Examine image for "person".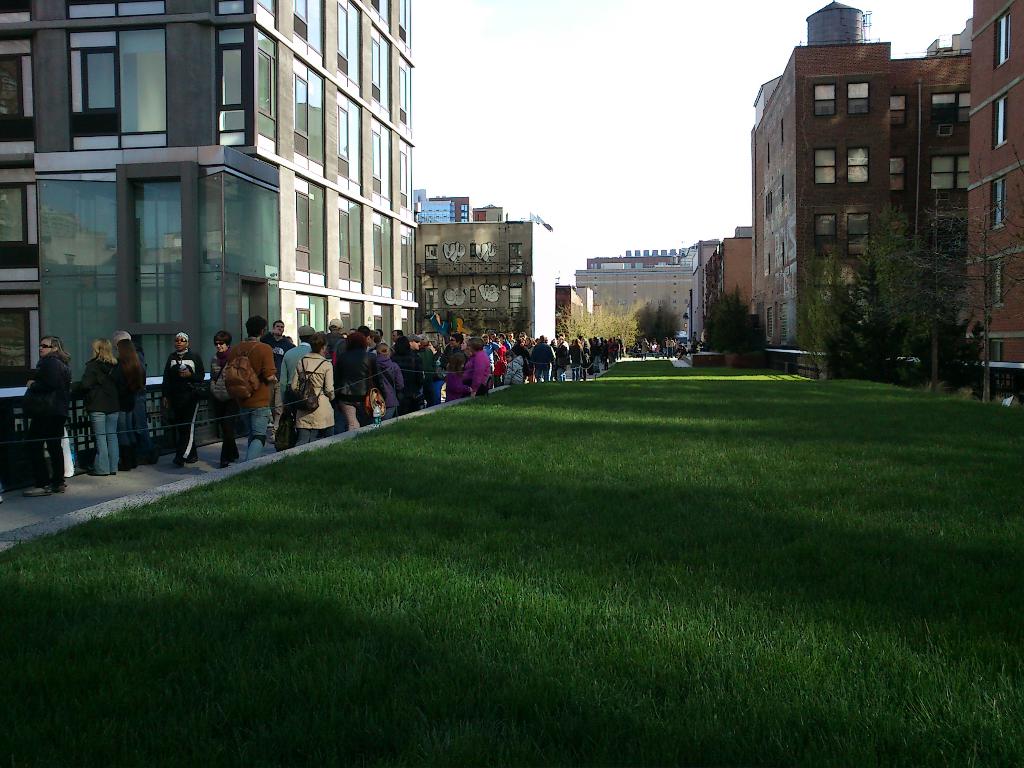
Examination result: <box>470,340,493,393</box>.
